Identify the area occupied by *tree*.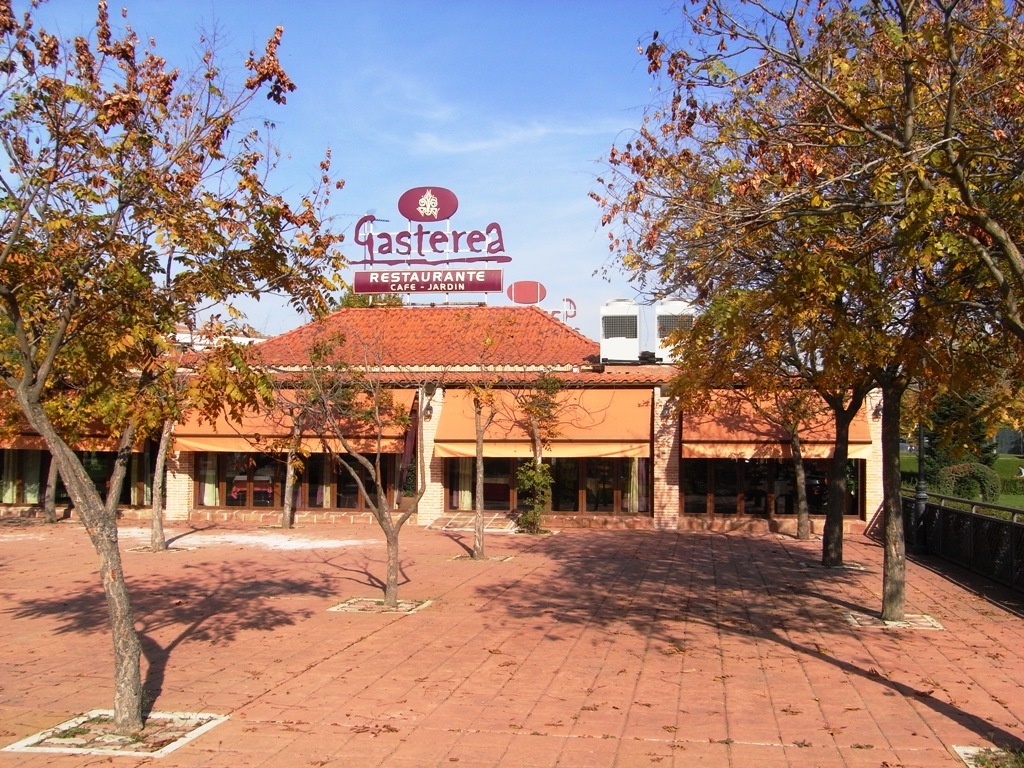
Area: 678:266:886:565.
